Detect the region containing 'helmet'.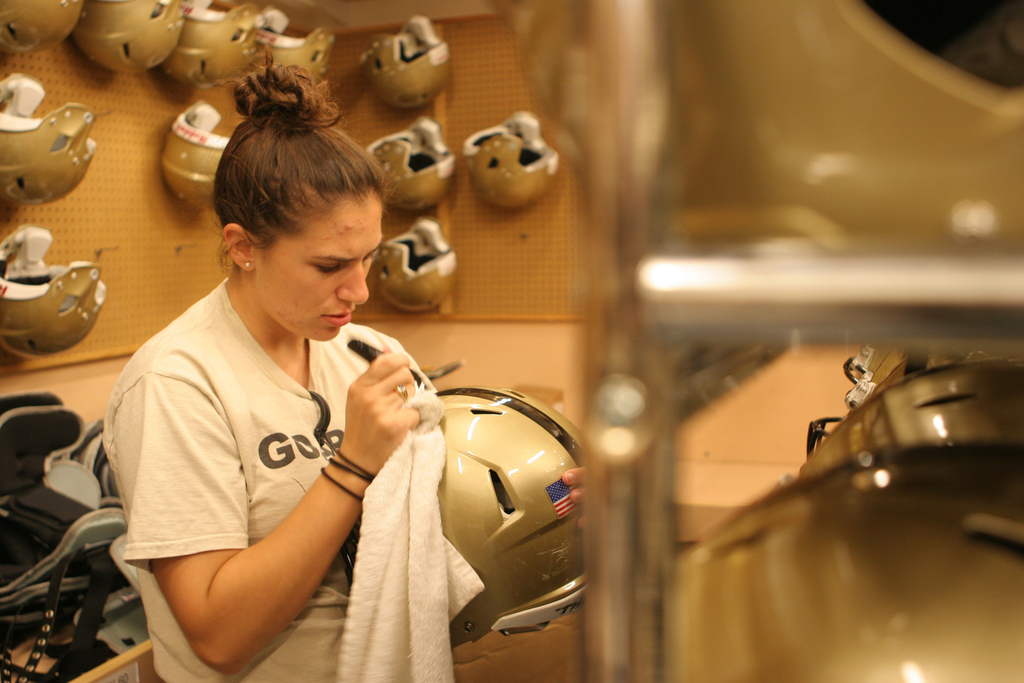
<region>250, 4, 335, 84</region>.
